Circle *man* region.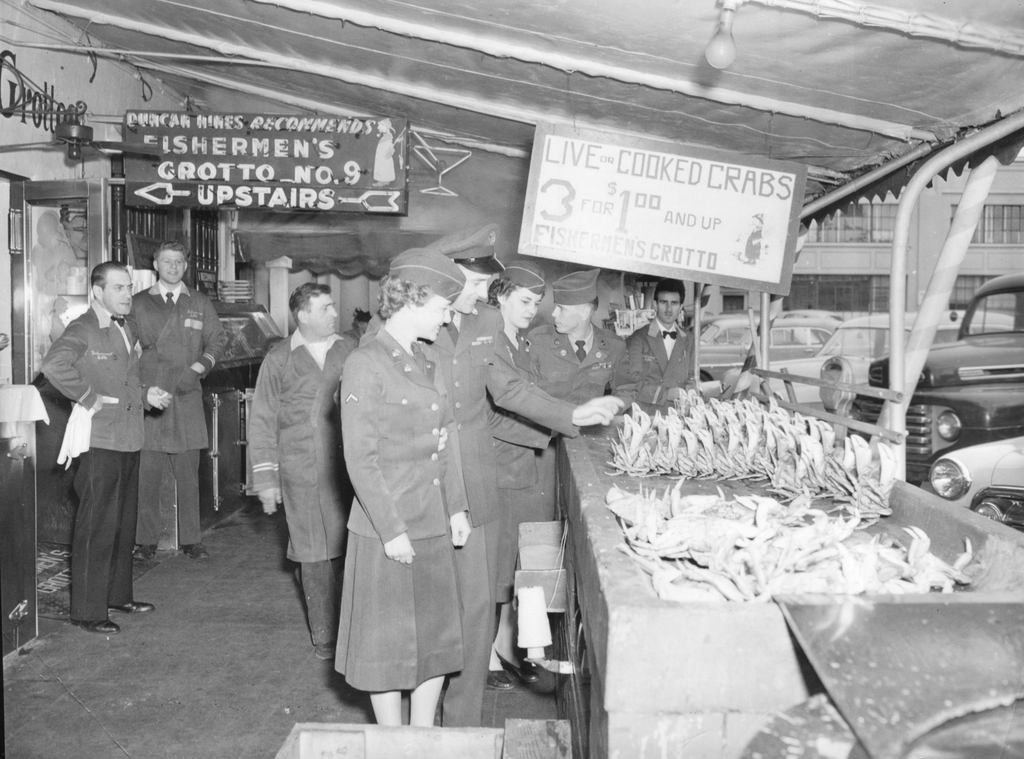
Region: detection(527, 265, 623, 518).
